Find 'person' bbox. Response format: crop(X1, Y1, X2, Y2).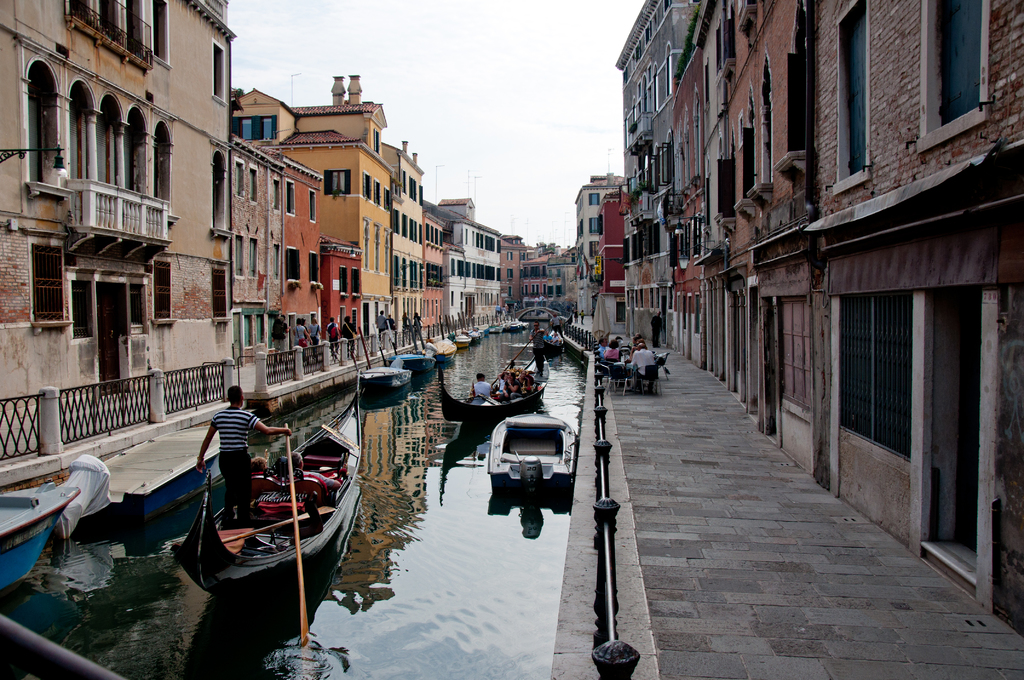
crop(328, 320, 340, 350).
